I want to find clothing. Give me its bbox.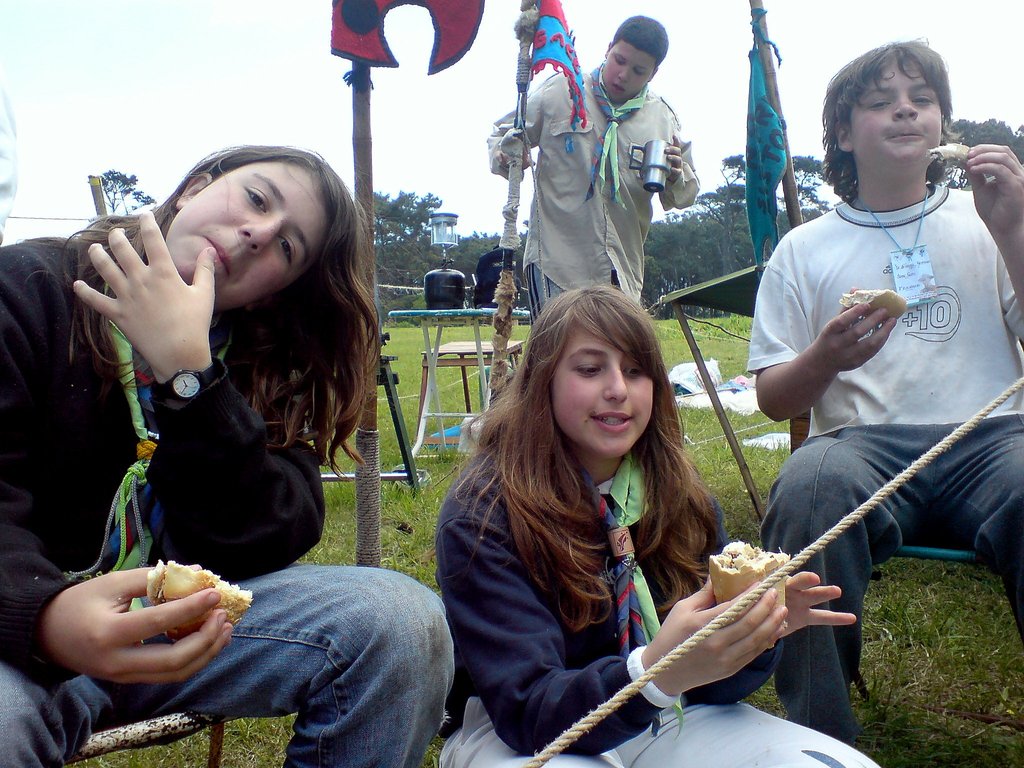
(x1=524, y1=264, x2=552, y2=319).
